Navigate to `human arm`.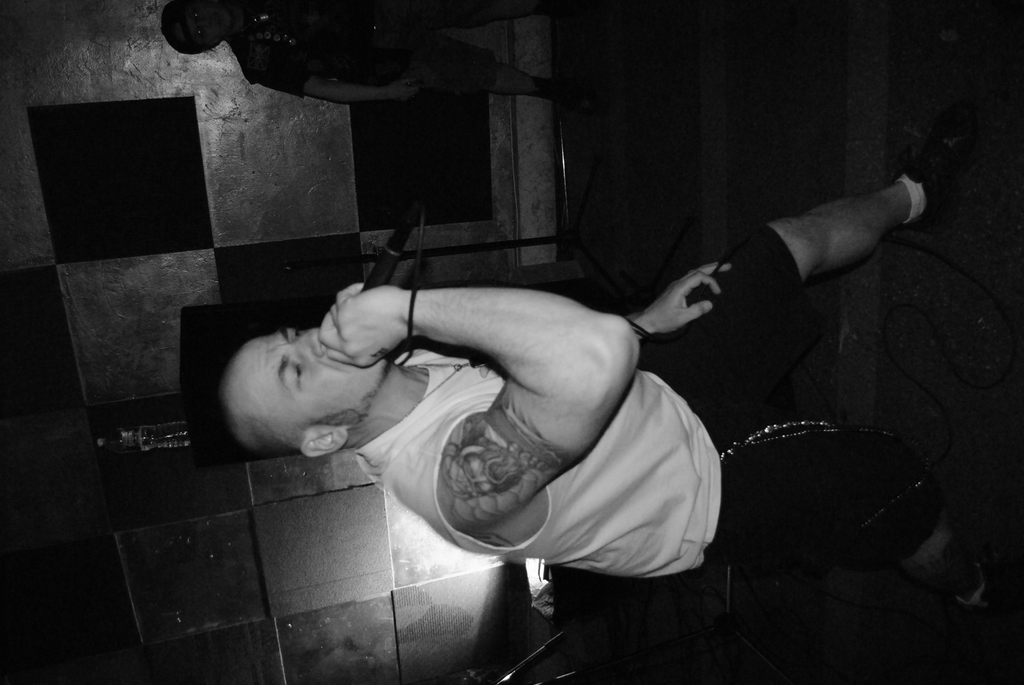
Navigation target: crop(621, 258, 737, 338).
